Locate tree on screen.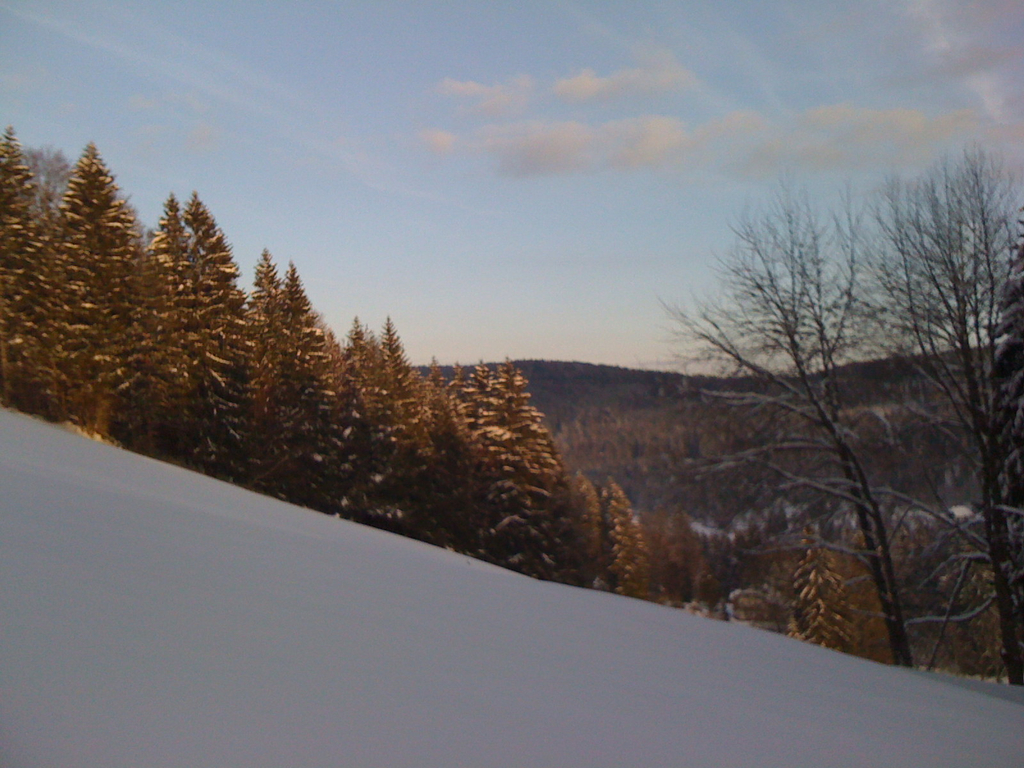
On screen at left=461, top=340, right=588, bottom=580.
